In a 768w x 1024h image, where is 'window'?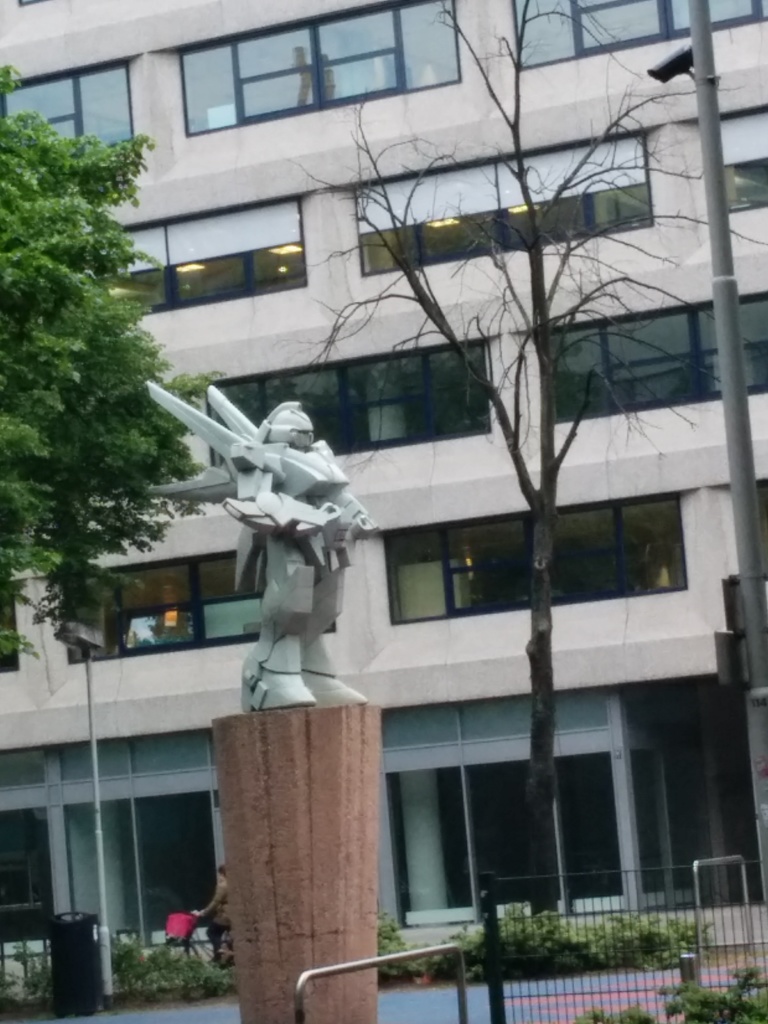
rect(0, 560, 19, 676).
